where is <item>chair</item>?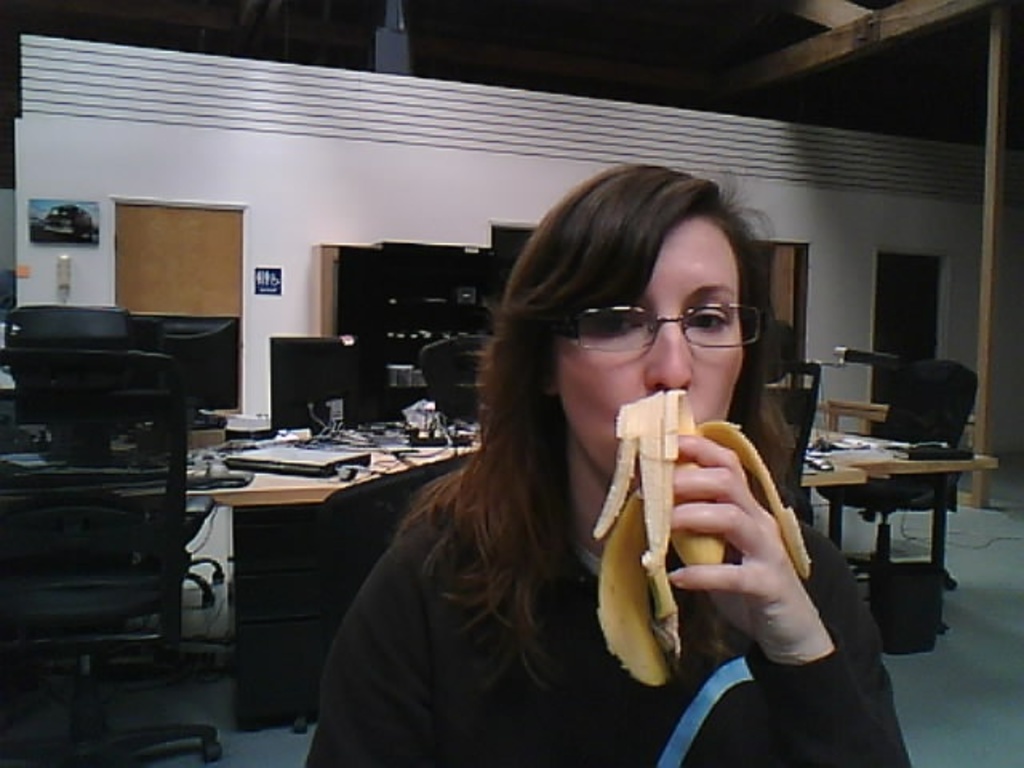
0 347 229 766.
